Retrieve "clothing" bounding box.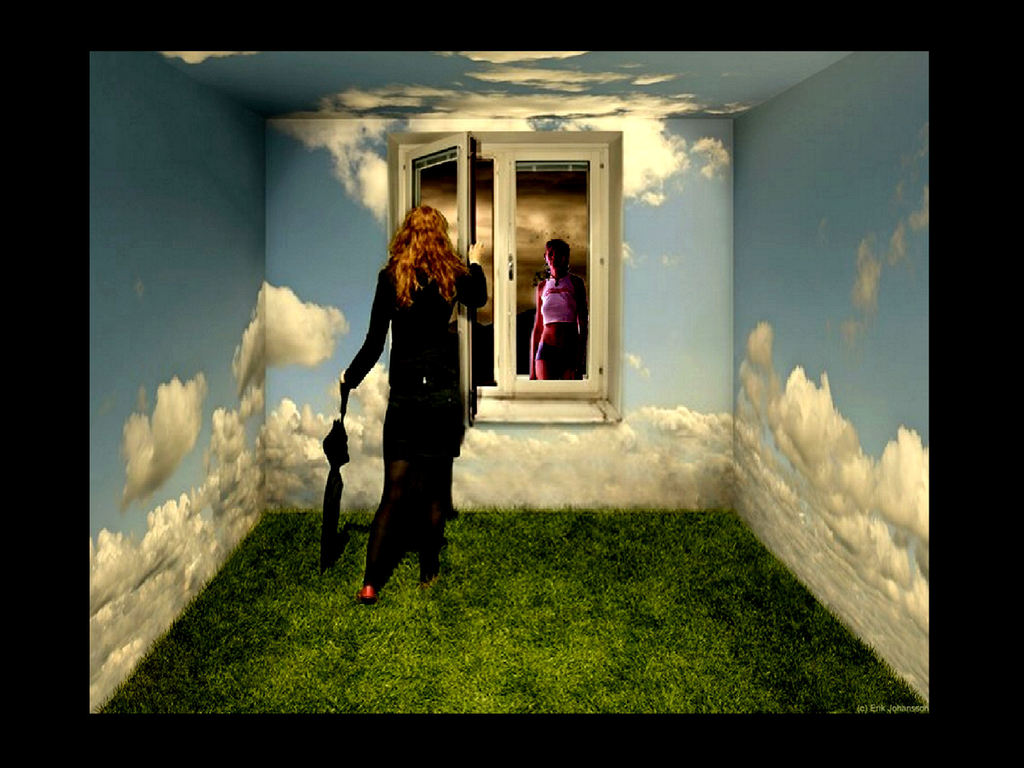
Bounding box: BBox(344, 242, 481, 533).
